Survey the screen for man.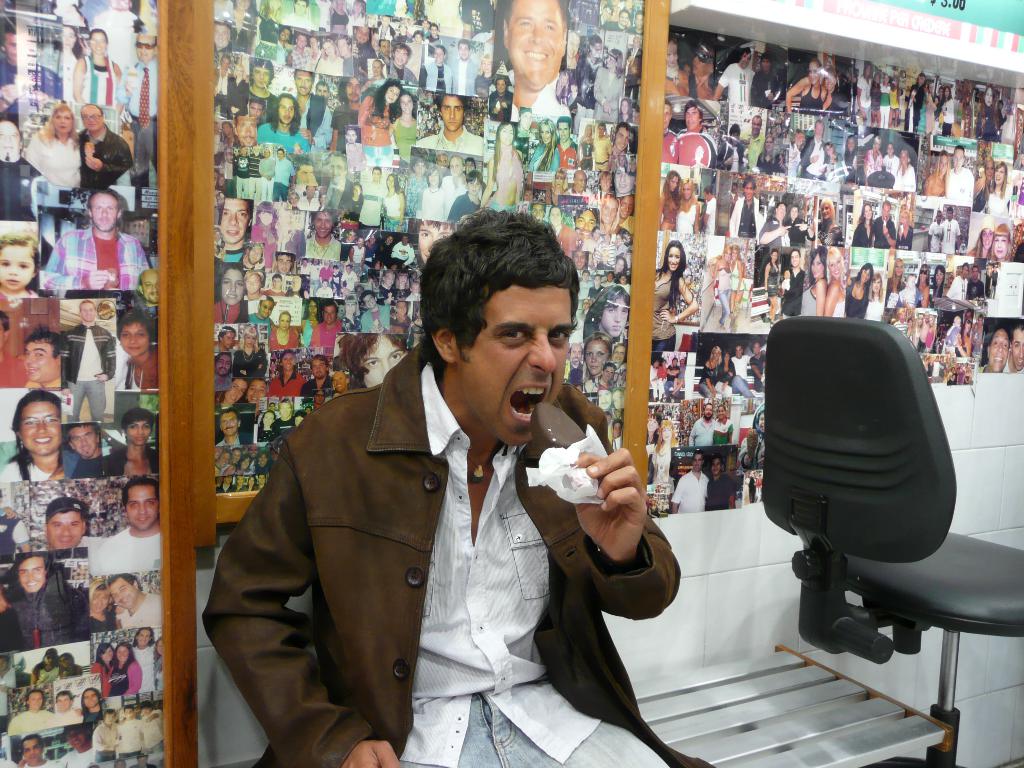
Survey found: [685, 36, 719, 100].
